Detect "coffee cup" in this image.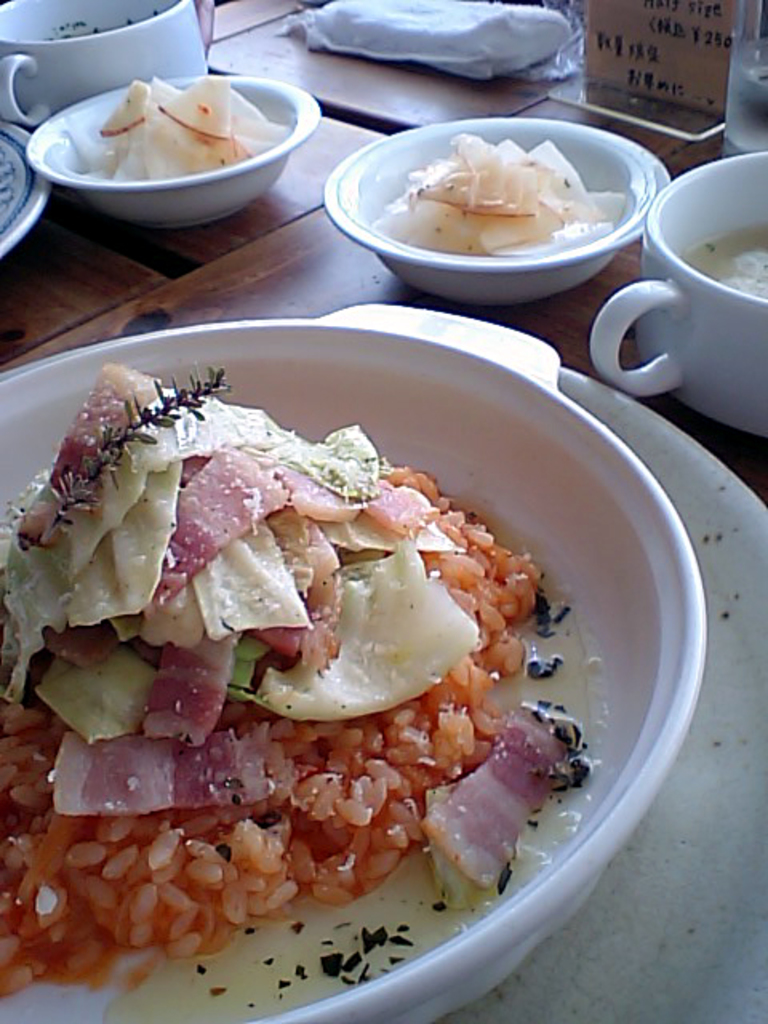
Detection: 589,141,766,442.
